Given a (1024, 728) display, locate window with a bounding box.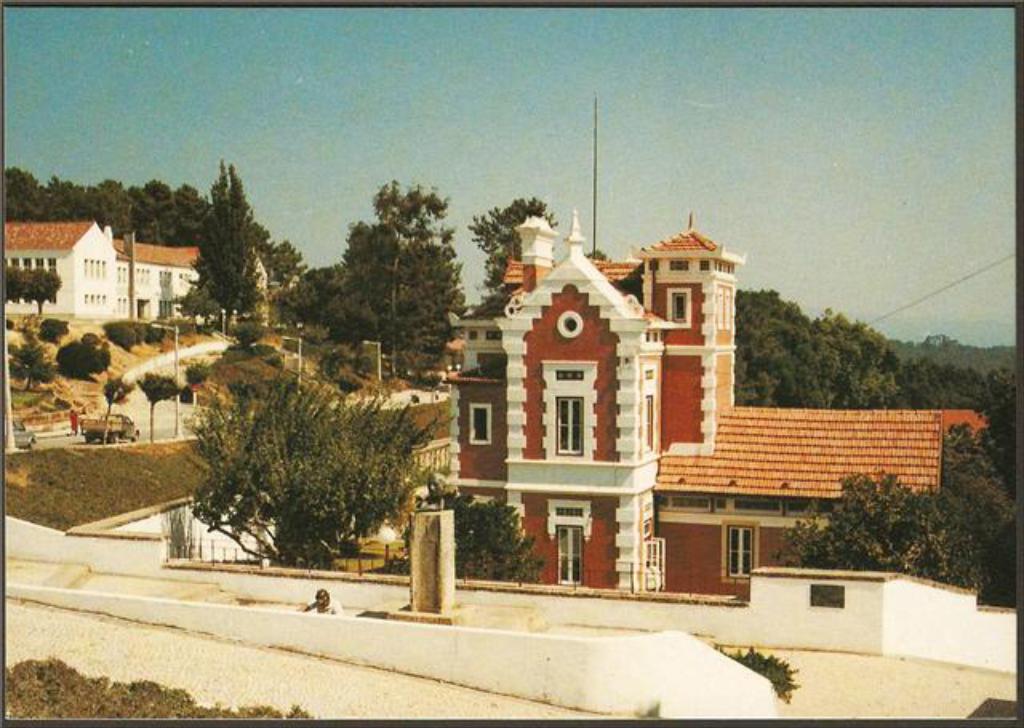
Located: region(10, 298, 14, 302).
